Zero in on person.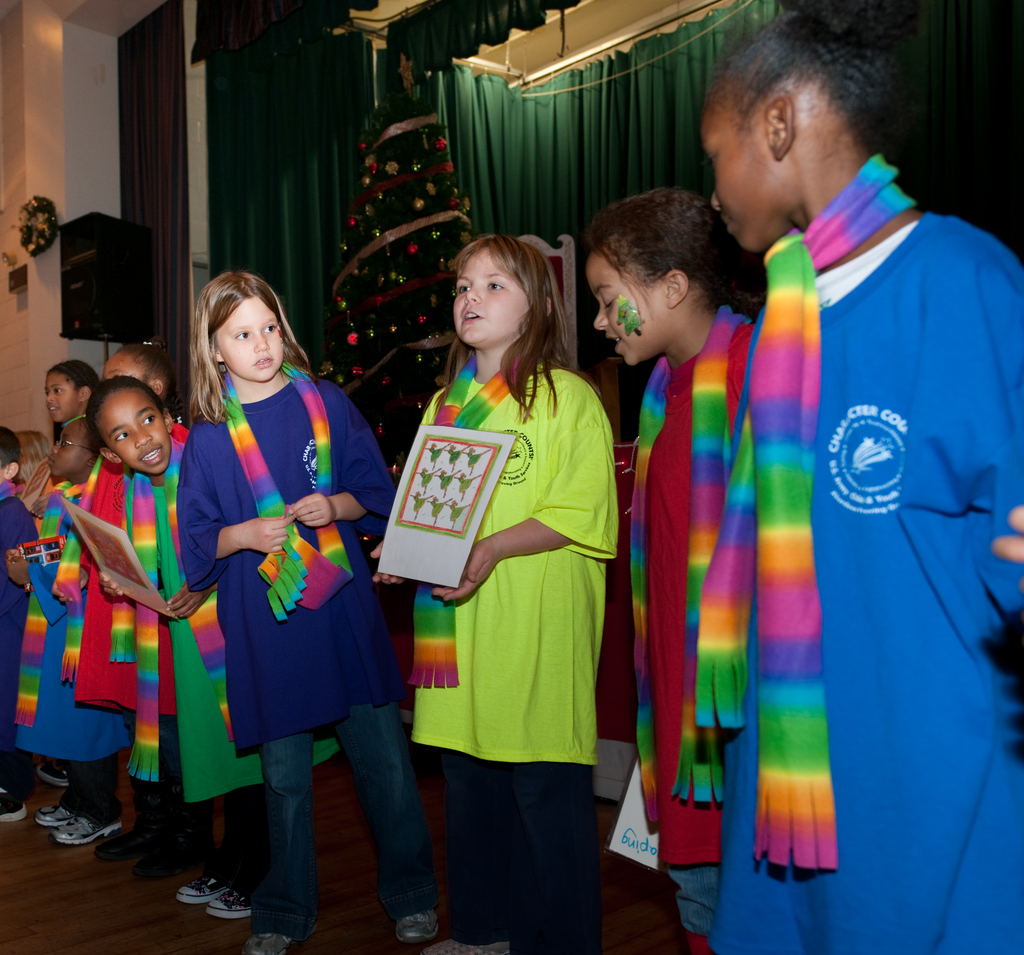
Zeroed in: pyautogui.locateOnScreen(369, 234, 622, 954).
